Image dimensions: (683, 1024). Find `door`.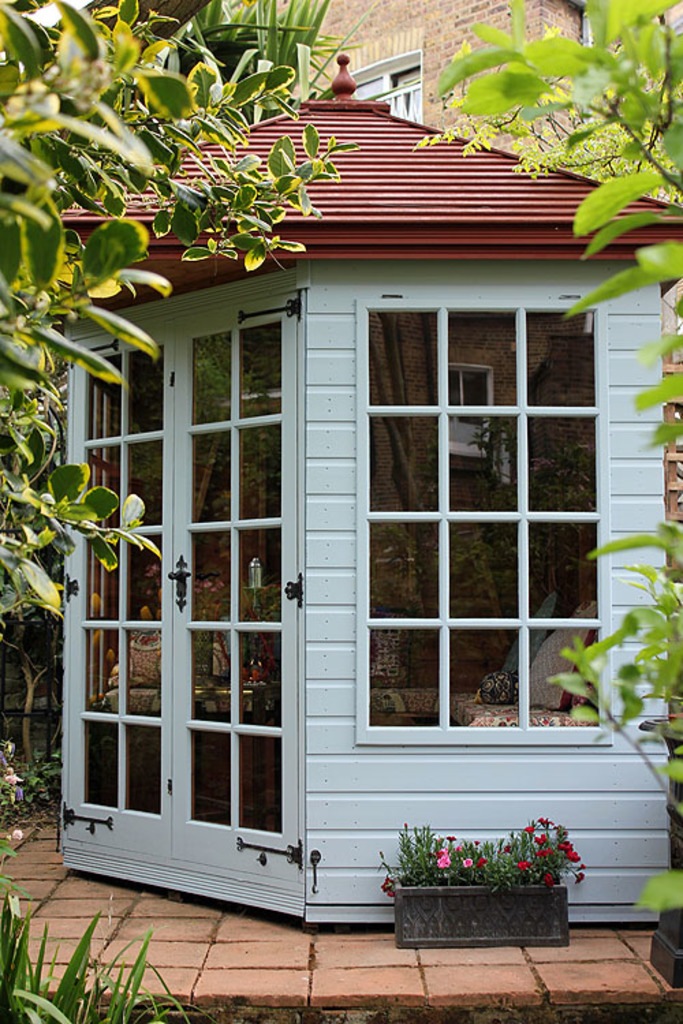
Rect(63, 319, 180, 864).
